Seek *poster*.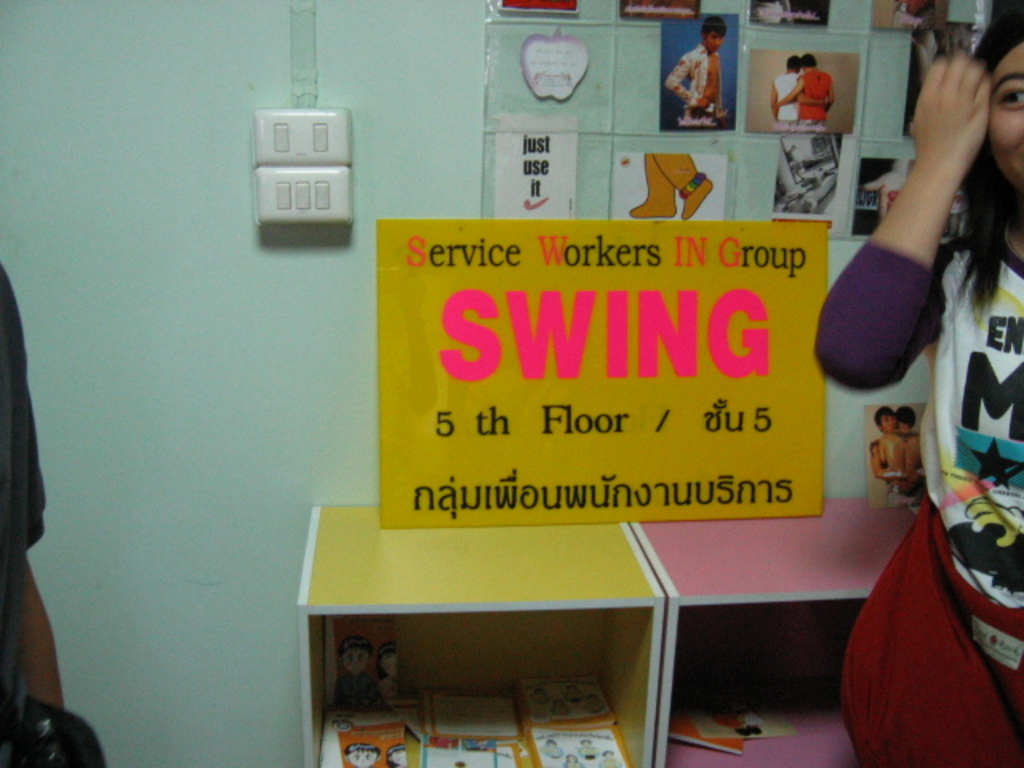
box(664, 11, 736, 133).
